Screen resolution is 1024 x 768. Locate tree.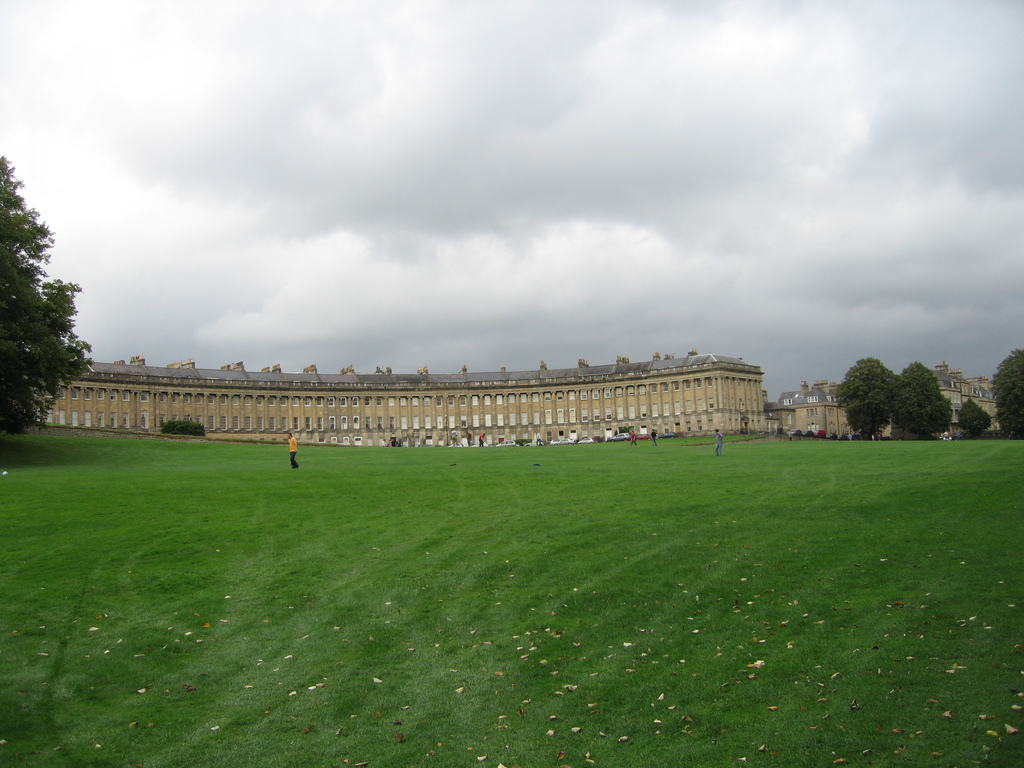
detection(955, 396, 990, 445).
